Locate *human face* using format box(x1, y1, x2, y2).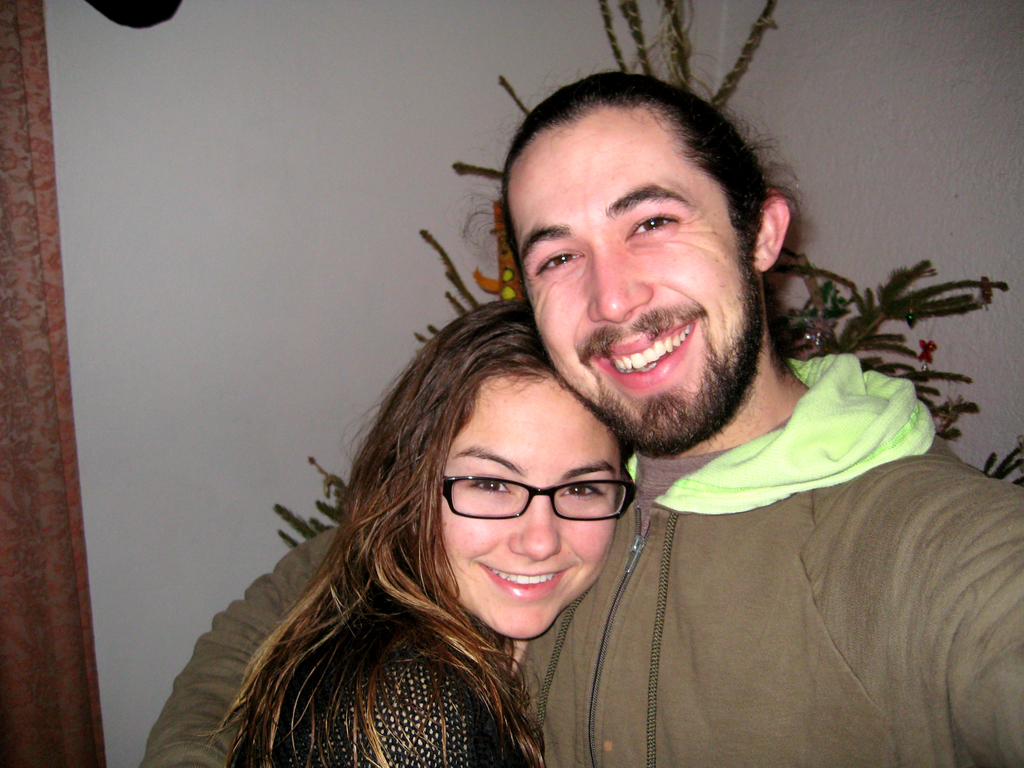
box(508, 108, 764, 437).
